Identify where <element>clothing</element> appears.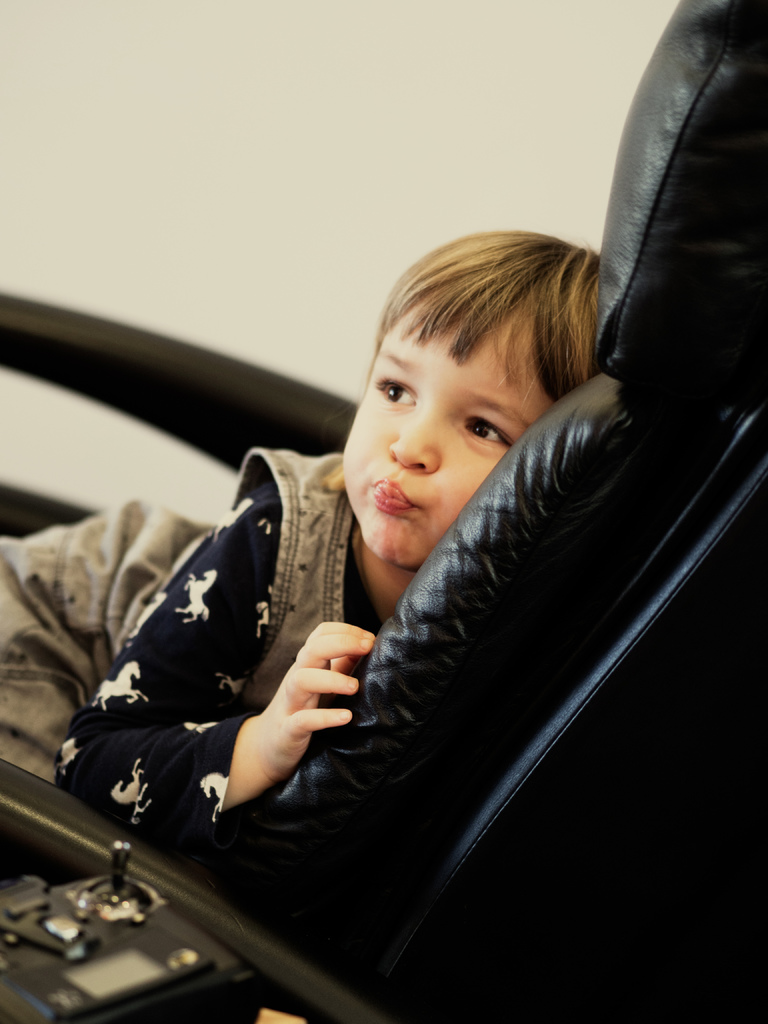
Appears at bbox(0, 446, 352, 843).
